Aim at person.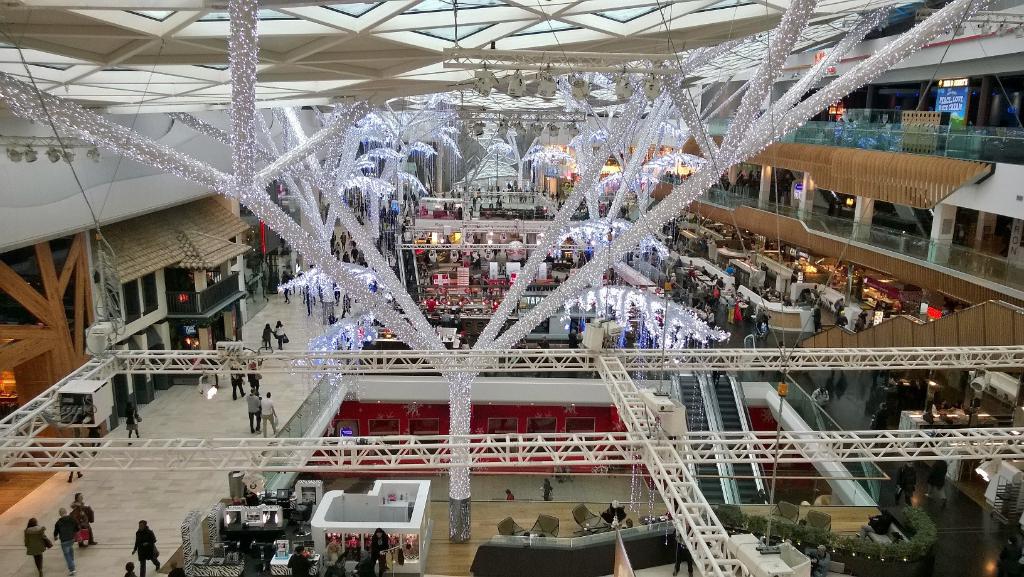
Aimed at <box>34,498,72,570</box>.
